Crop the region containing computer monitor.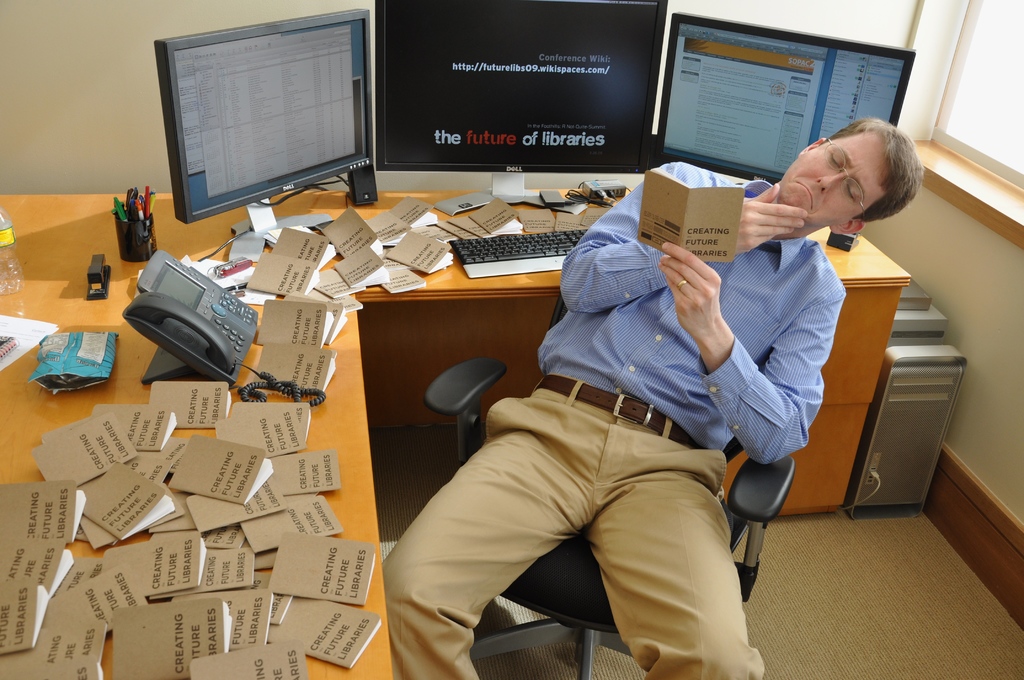
Crop region: box(144, 3, 383, 261).
